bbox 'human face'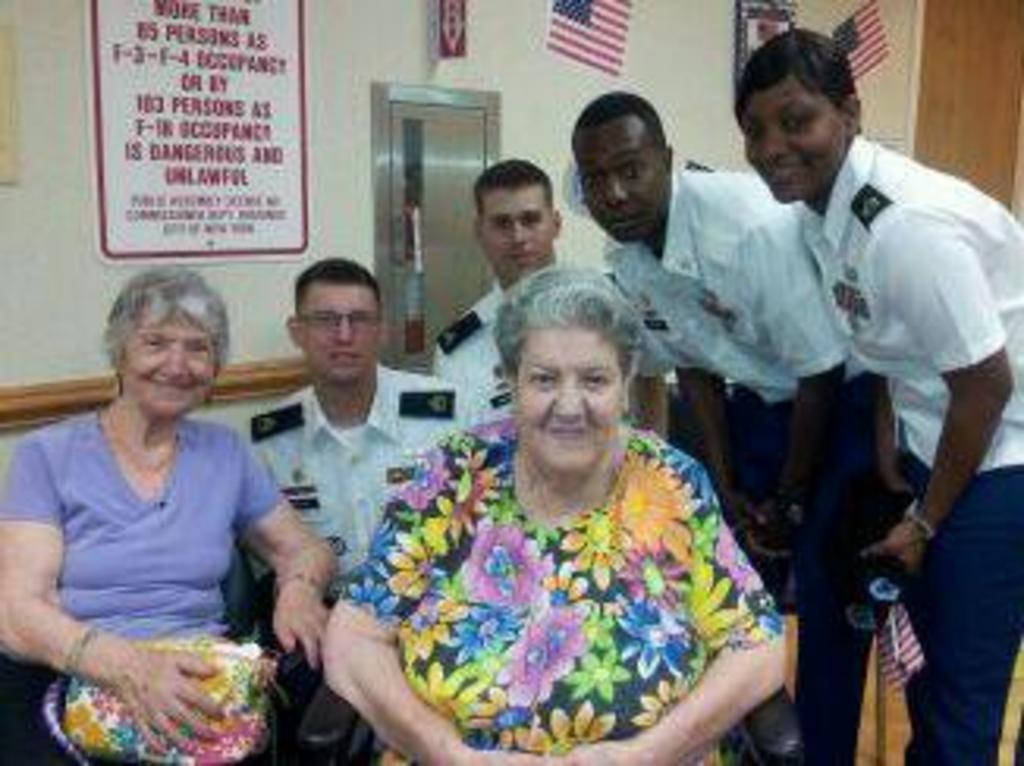
<box>302,286,380,389</box>
